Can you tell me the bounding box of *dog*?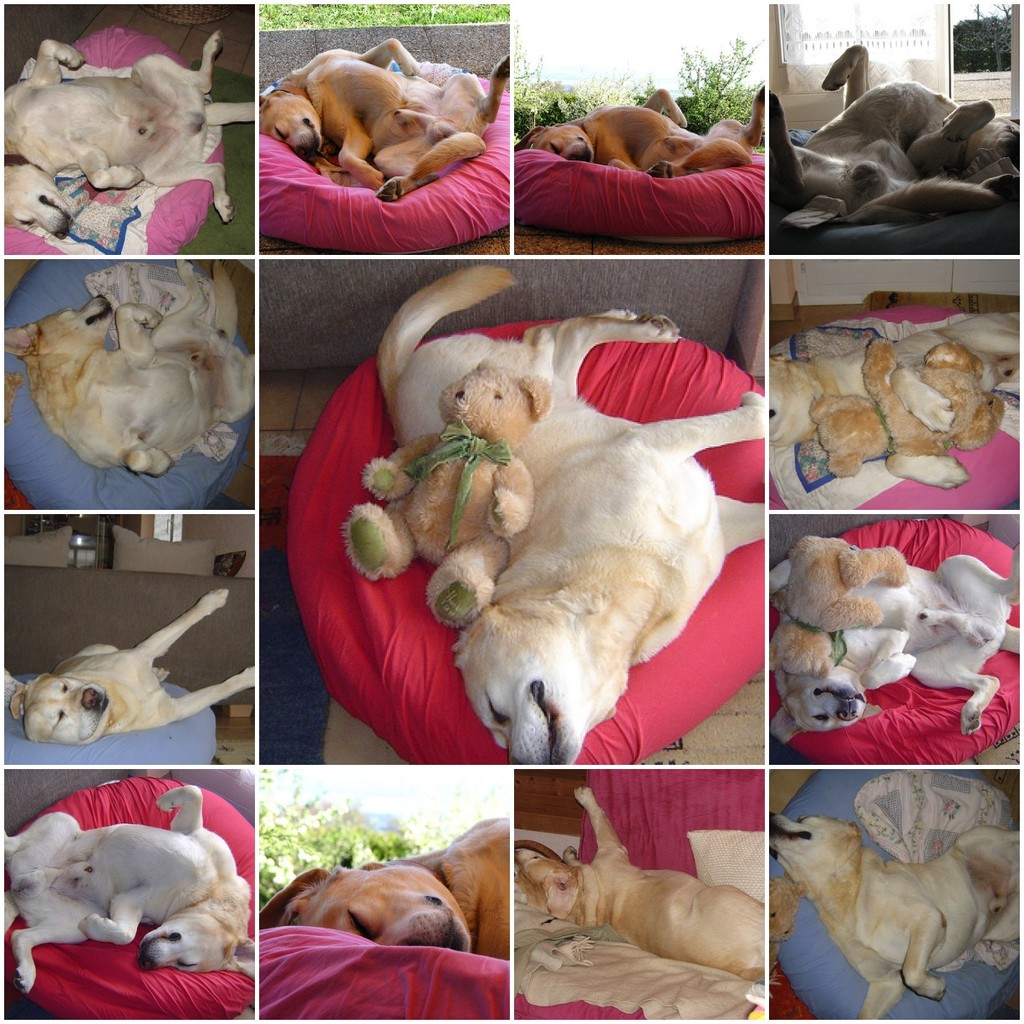
pyautogui.locateOnScreen(512, 787, 768, 991).
